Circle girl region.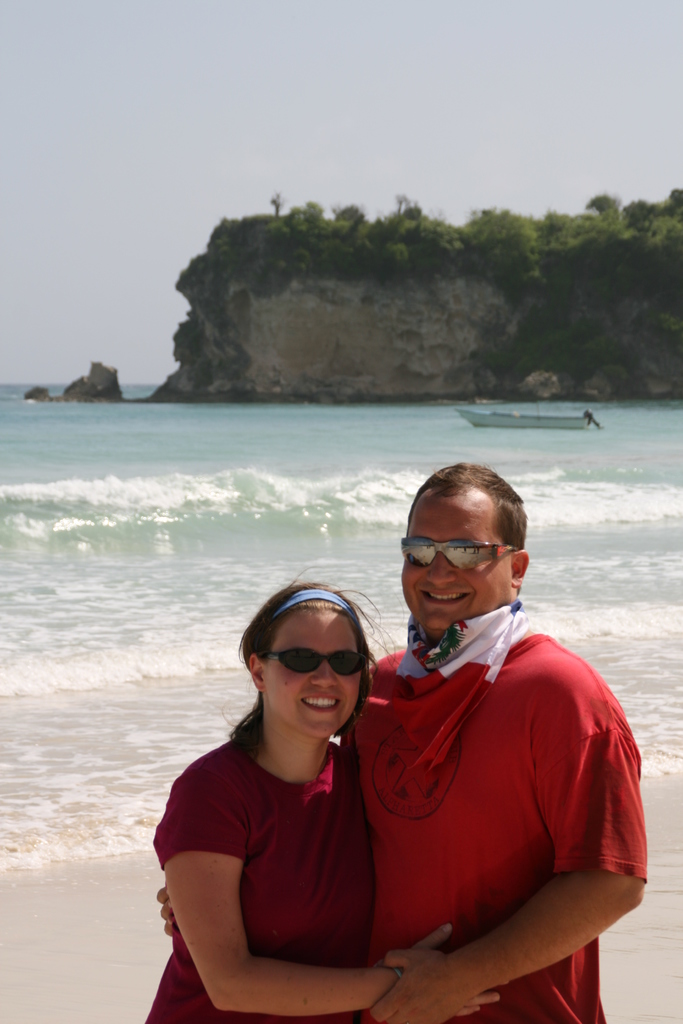
Region: 138:580:498:1023.
